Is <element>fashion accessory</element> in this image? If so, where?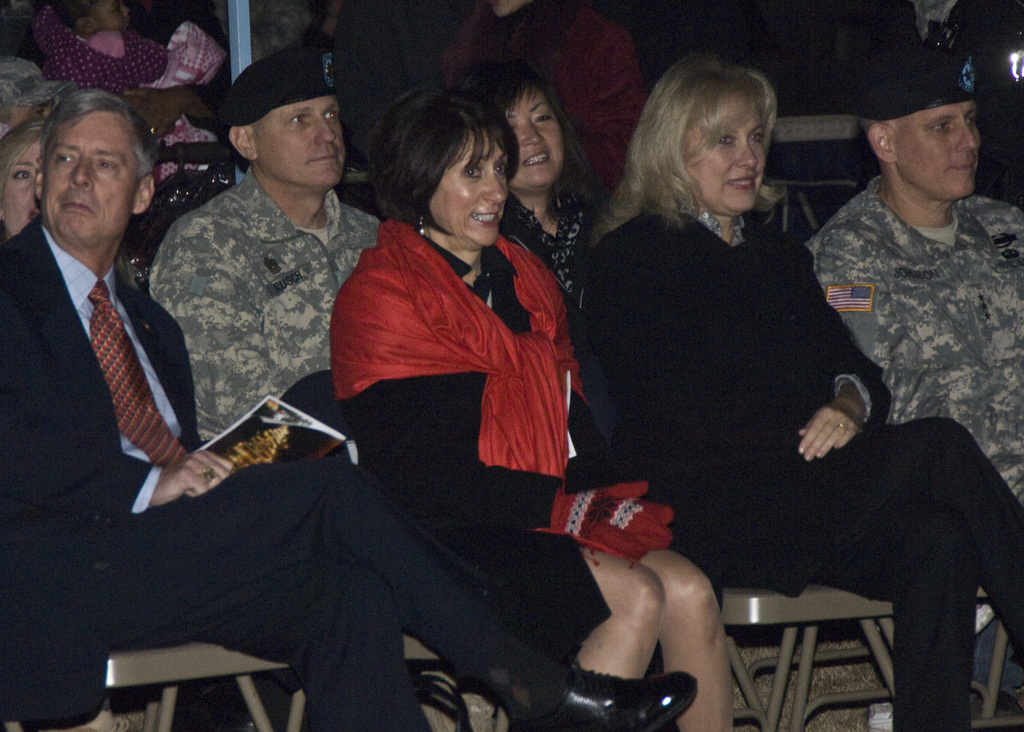
Yes, at locate(835, 421, 848, 430).
